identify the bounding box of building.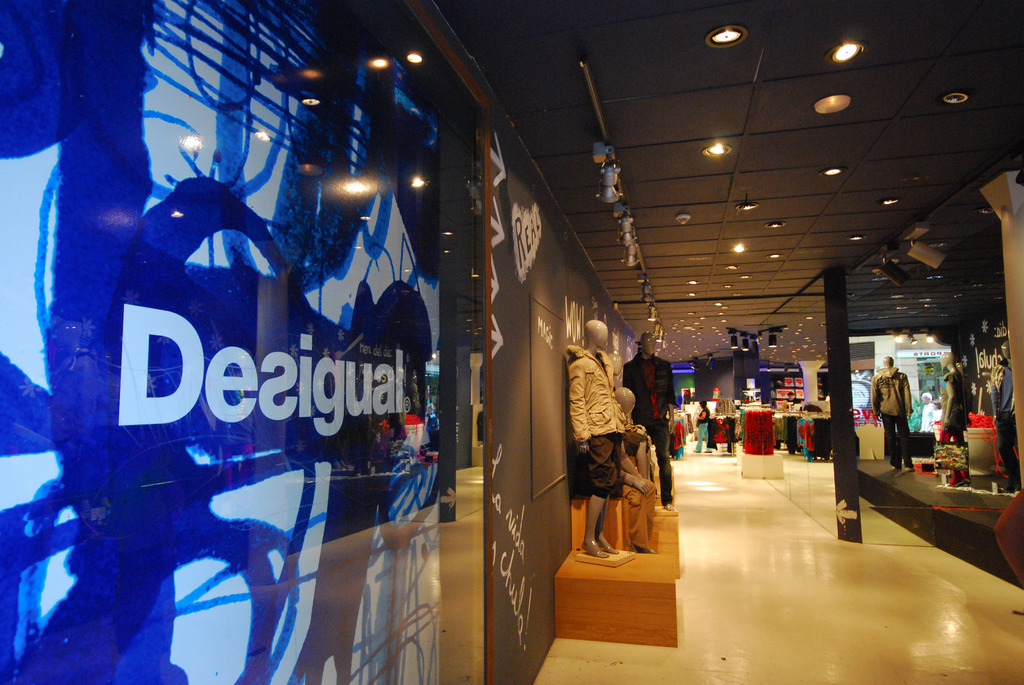
<bbox>0, 0, 1023, 684</bbox>.
